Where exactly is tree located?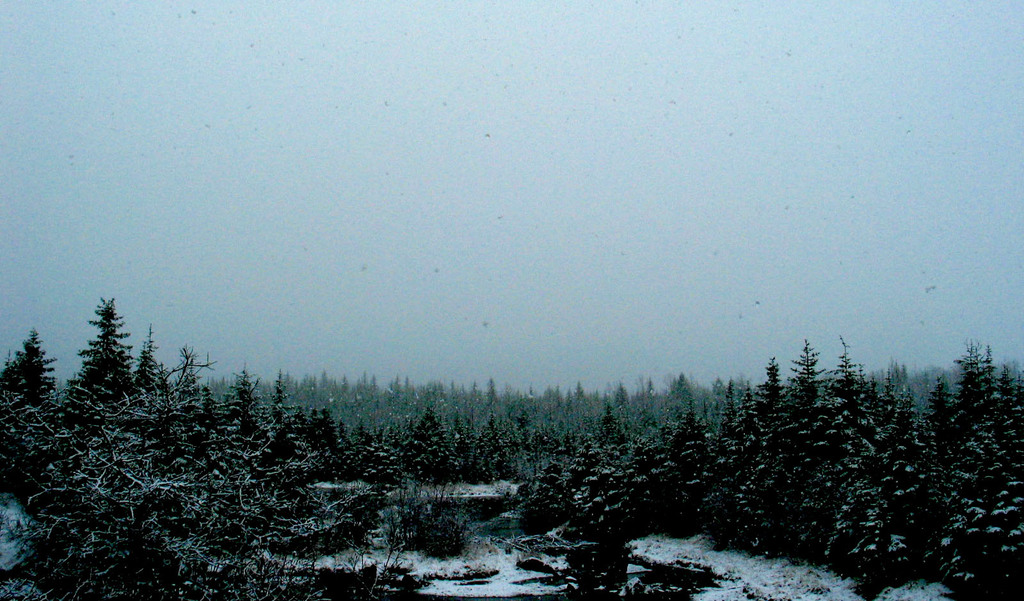
Its bounding box is <region>733, 332, 845, 549</region>.
